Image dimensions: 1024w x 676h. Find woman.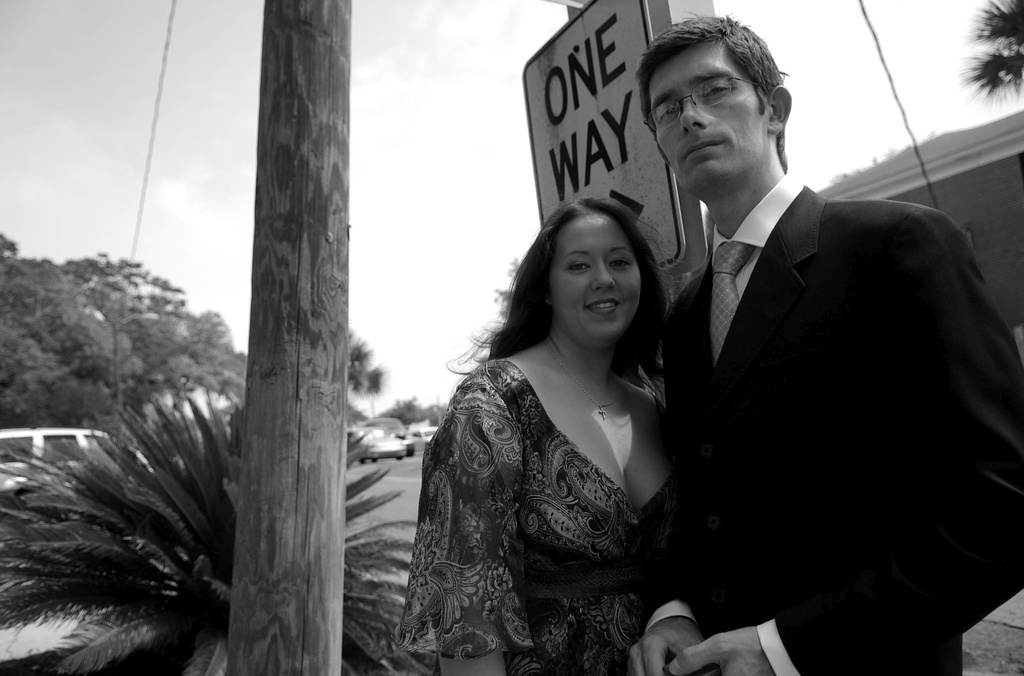
x1=404 y1=182 x2=716 y2=667.
